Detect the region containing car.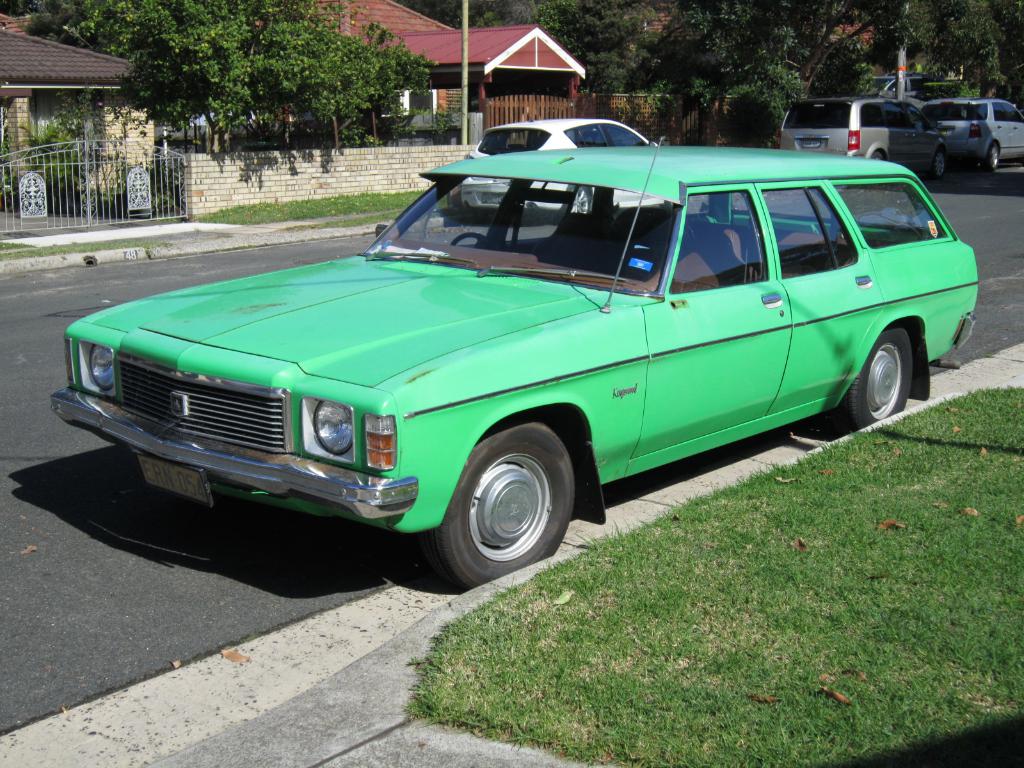
l=922, t=98, r=1023, b=166.
